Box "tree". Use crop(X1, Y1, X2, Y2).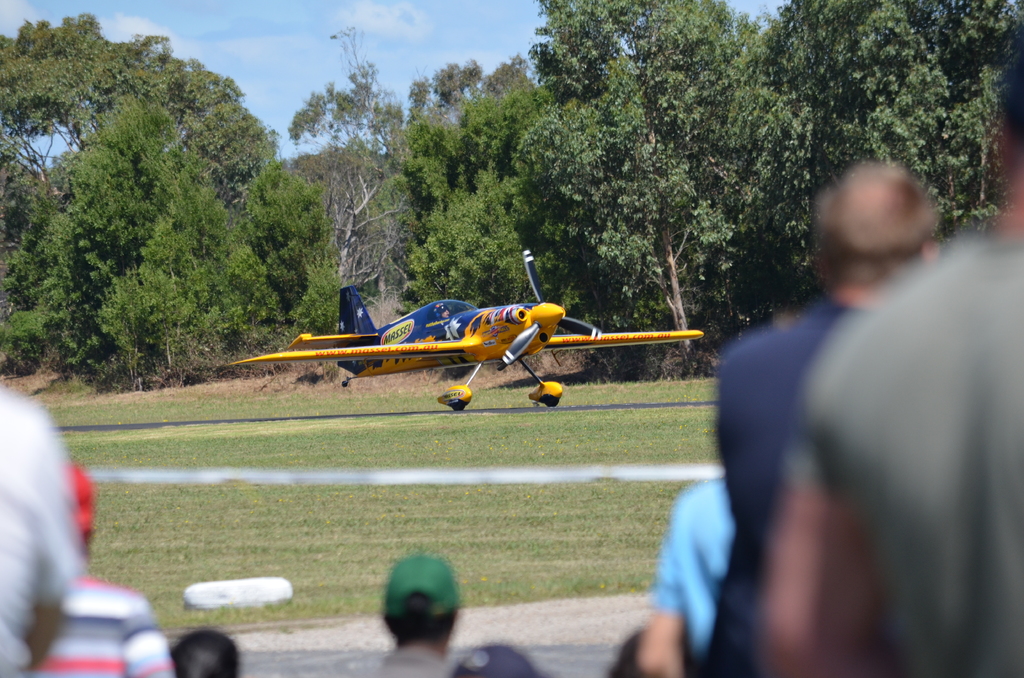
crop(17, 56, 282, 404).
